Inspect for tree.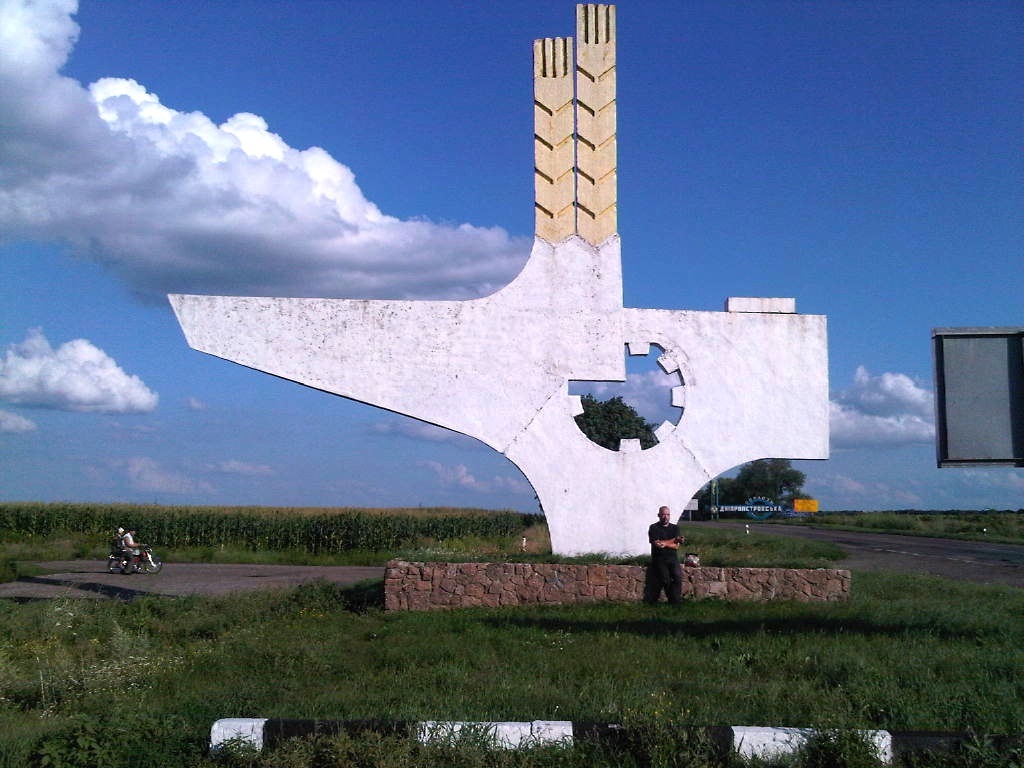
Inspection: 579:394:660:451.
